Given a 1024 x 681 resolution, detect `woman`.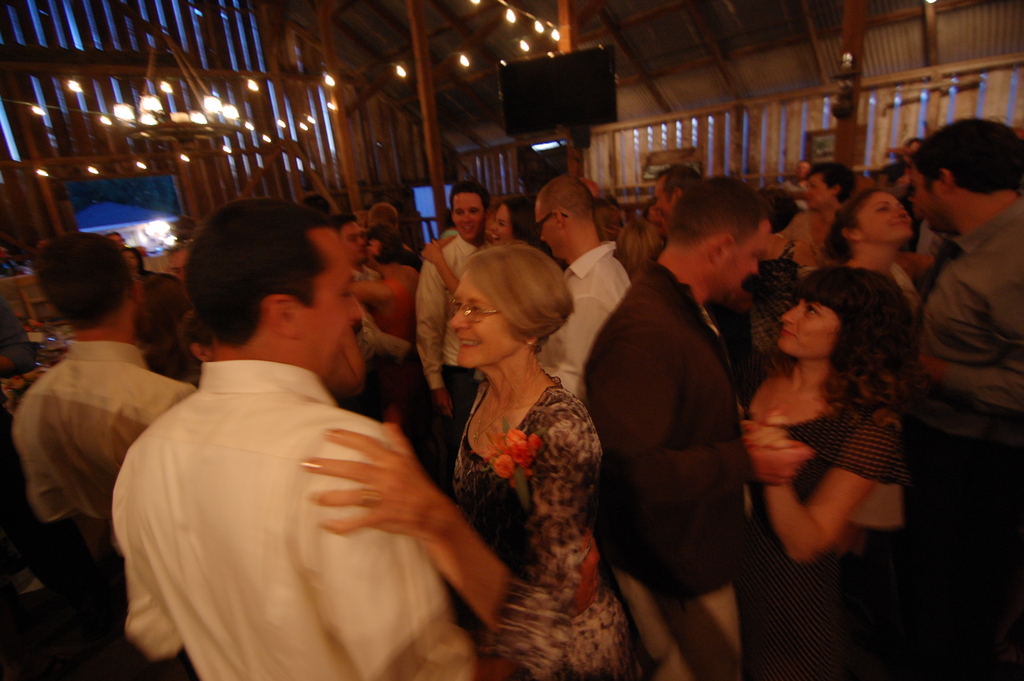
{"x1": 739, "y1": 262, "x2": 914, "y2": 680}.
